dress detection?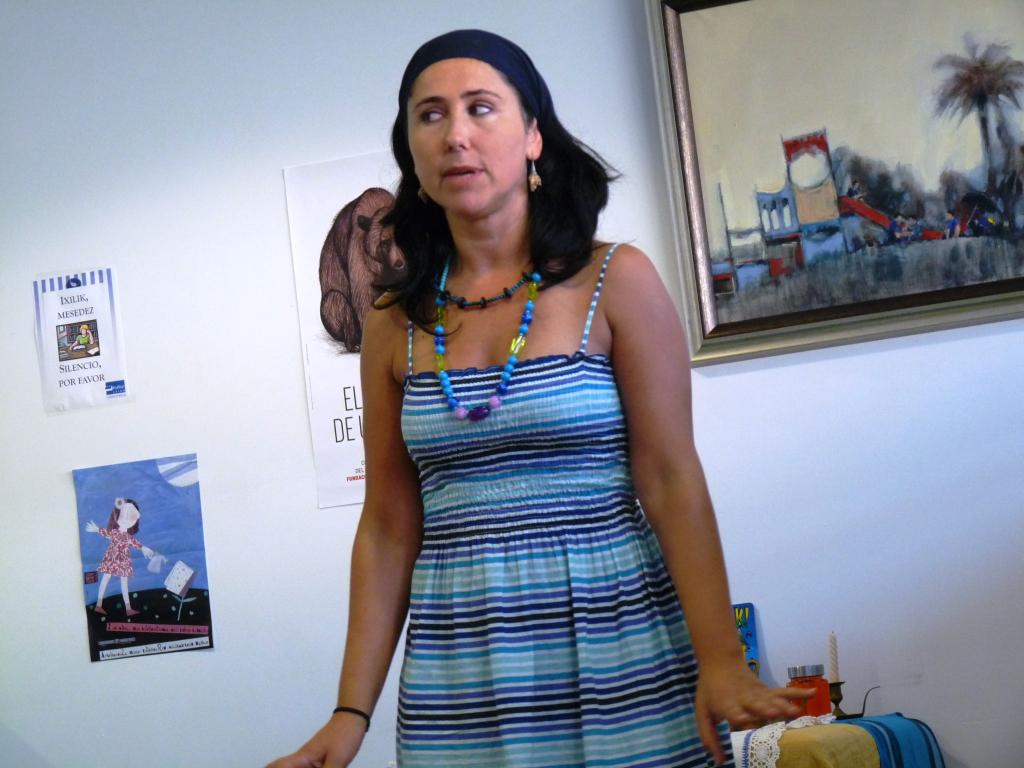
locate(337, 232, 714, 750)
